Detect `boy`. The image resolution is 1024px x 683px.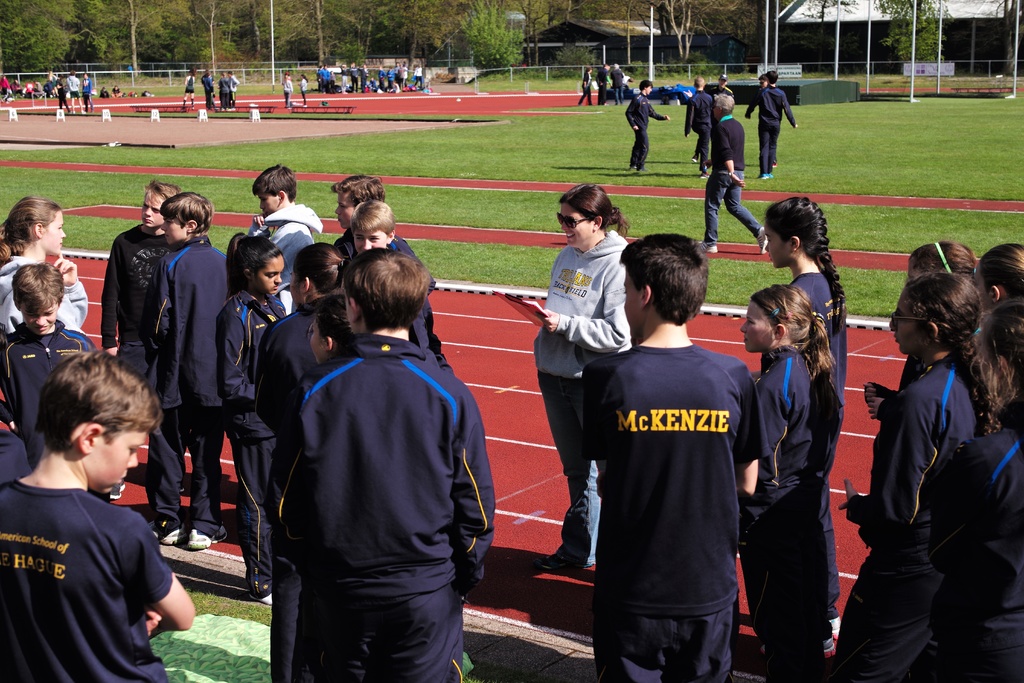
crop(346, 199, 404, 273).
